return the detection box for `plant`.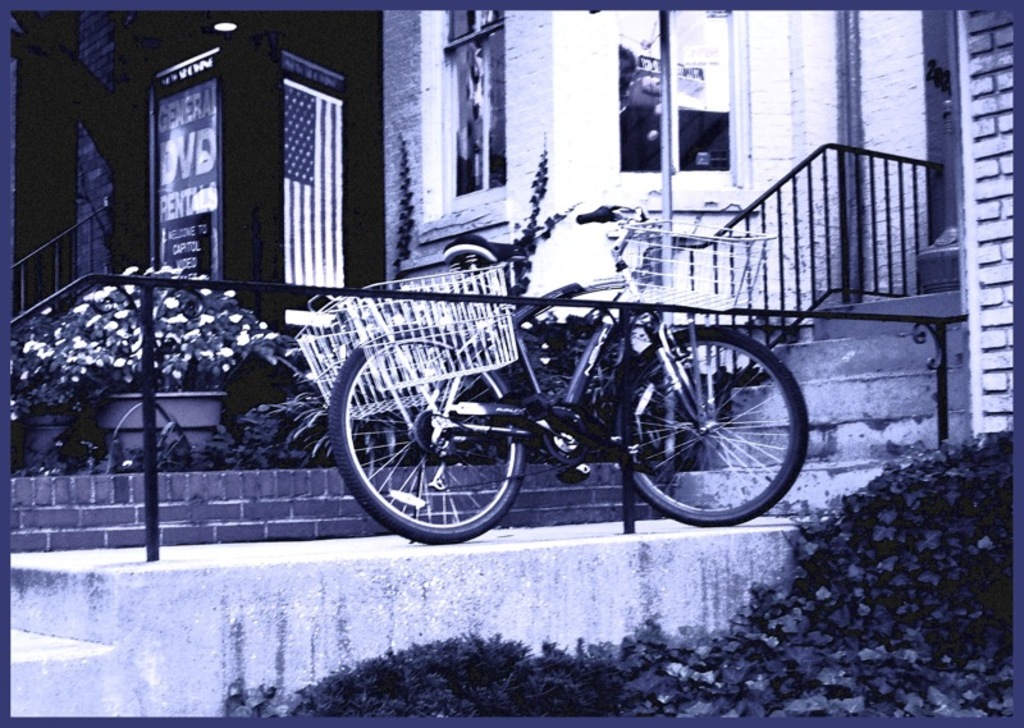
x1=31 y1=425 x2=114 y2=489.
